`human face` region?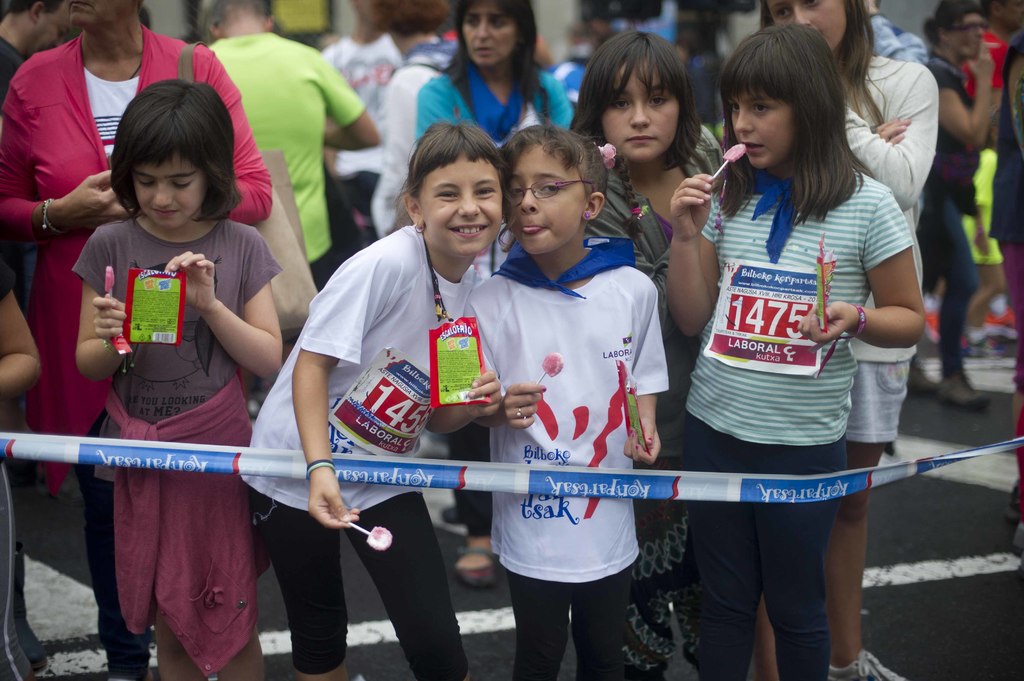
rect(504, 140, 586, 255)
